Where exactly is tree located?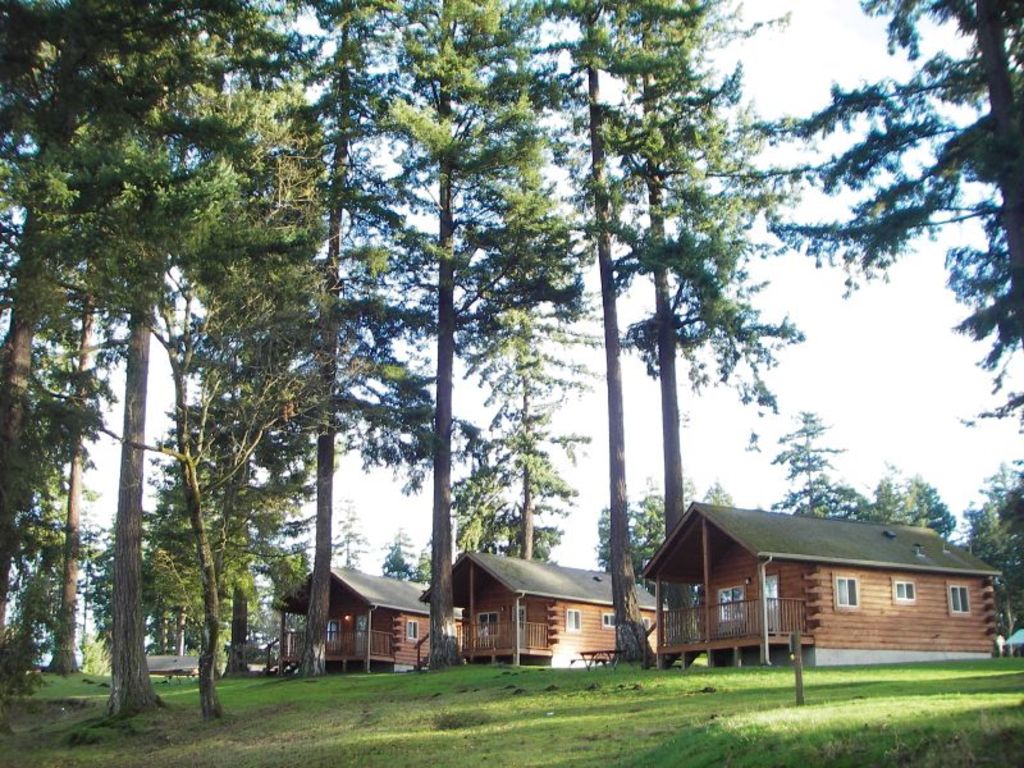
Its bounding box is pyautogui.locateOnScreen(65, 143, 325, 754).
